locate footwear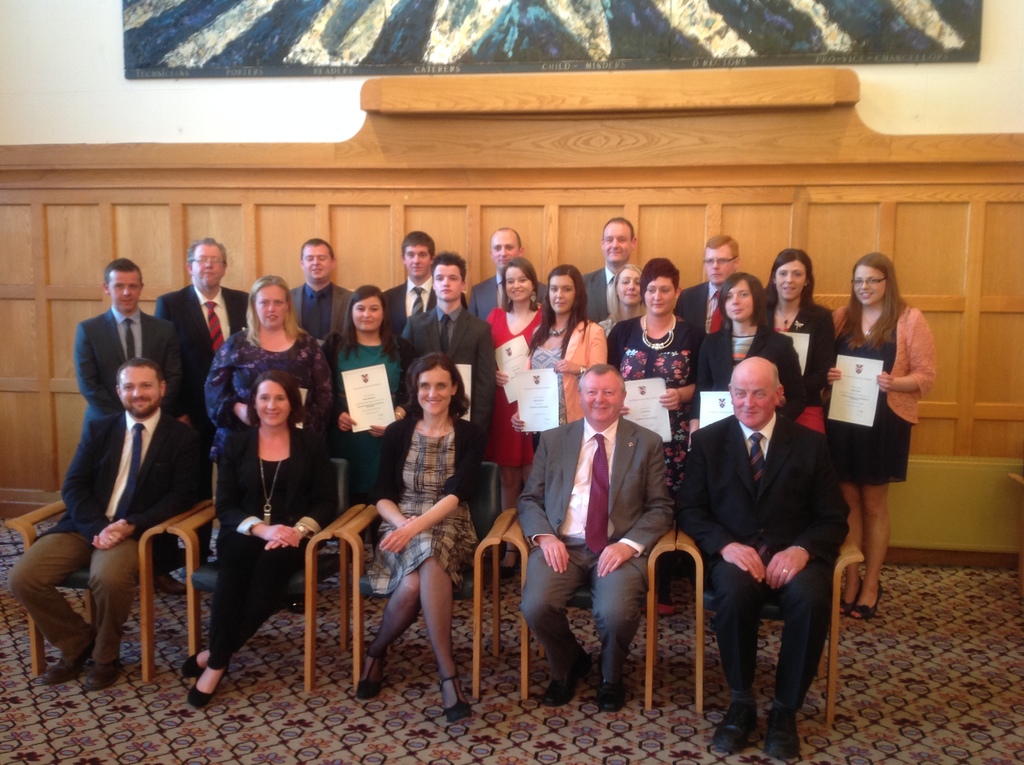
l=501, t=548, r=515, b=579
